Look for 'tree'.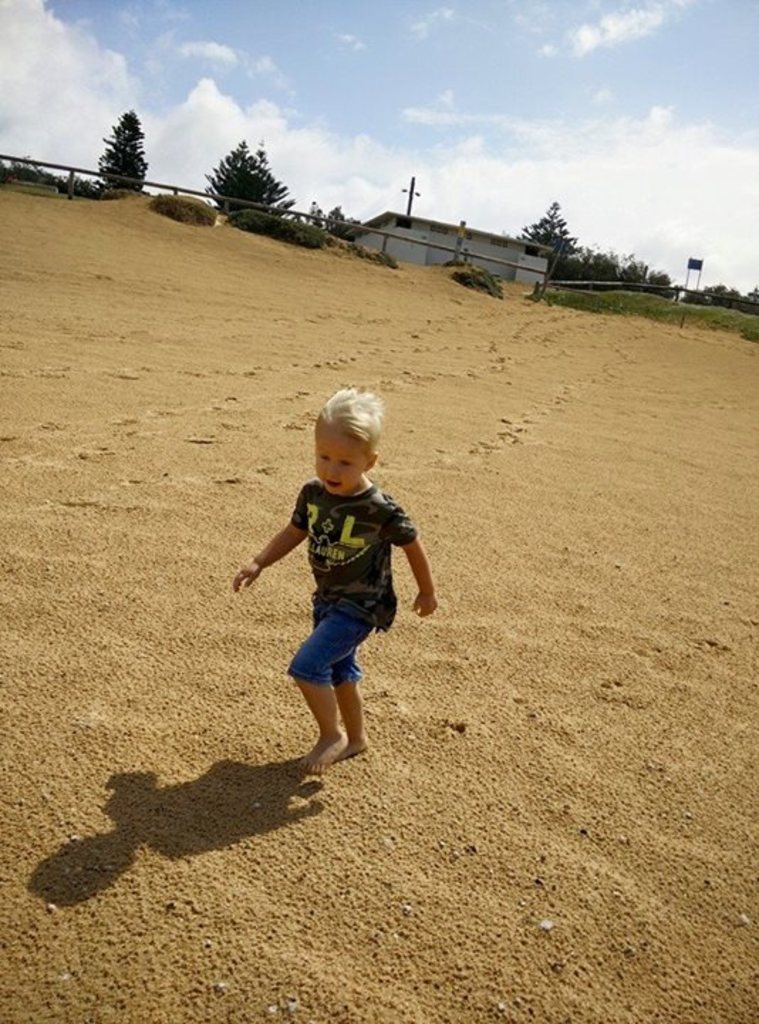
Found: 310,196,361,239.
